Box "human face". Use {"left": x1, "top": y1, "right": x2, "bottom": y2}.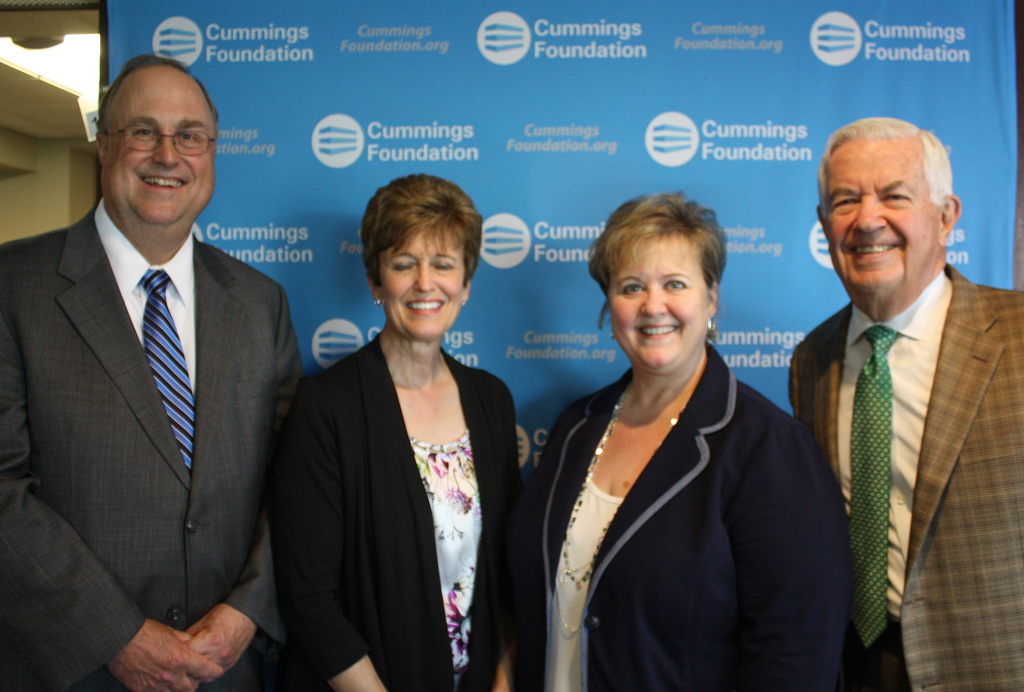
{"left": 611, "top": 232, "right": 709, "bottom": 369}.
